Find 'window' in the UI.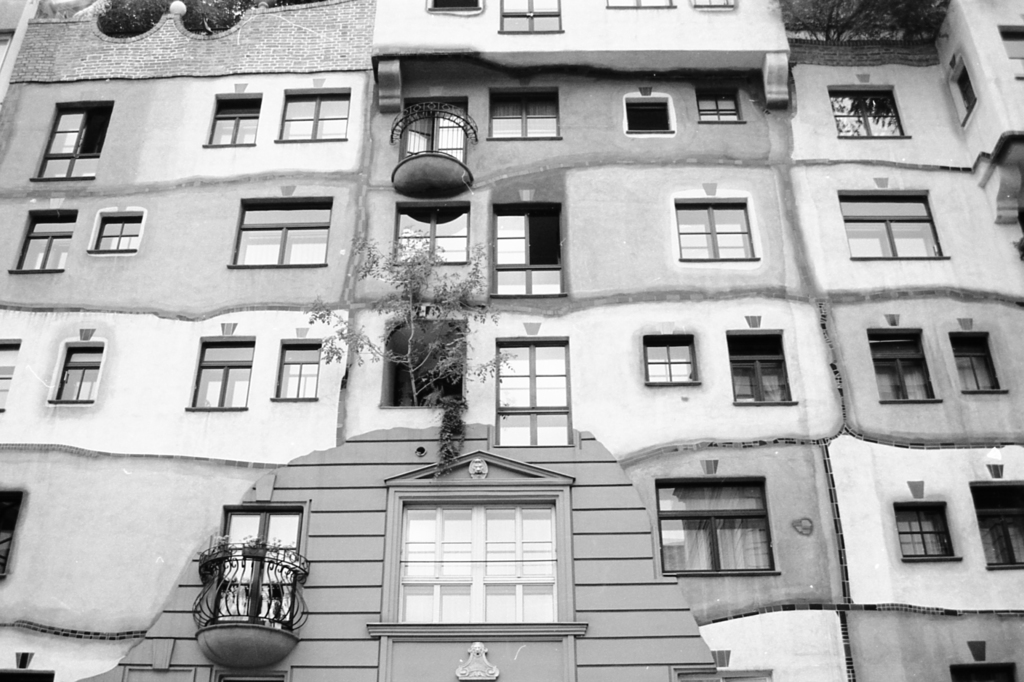
UI element at (967, 463, 1023, 568).
